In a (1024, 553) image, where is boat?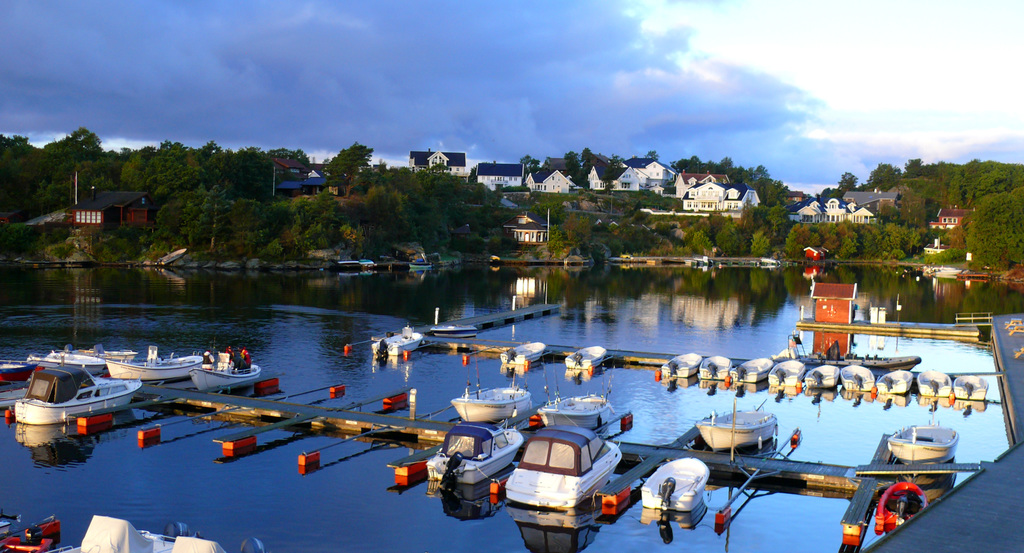
769/356/805/392.
